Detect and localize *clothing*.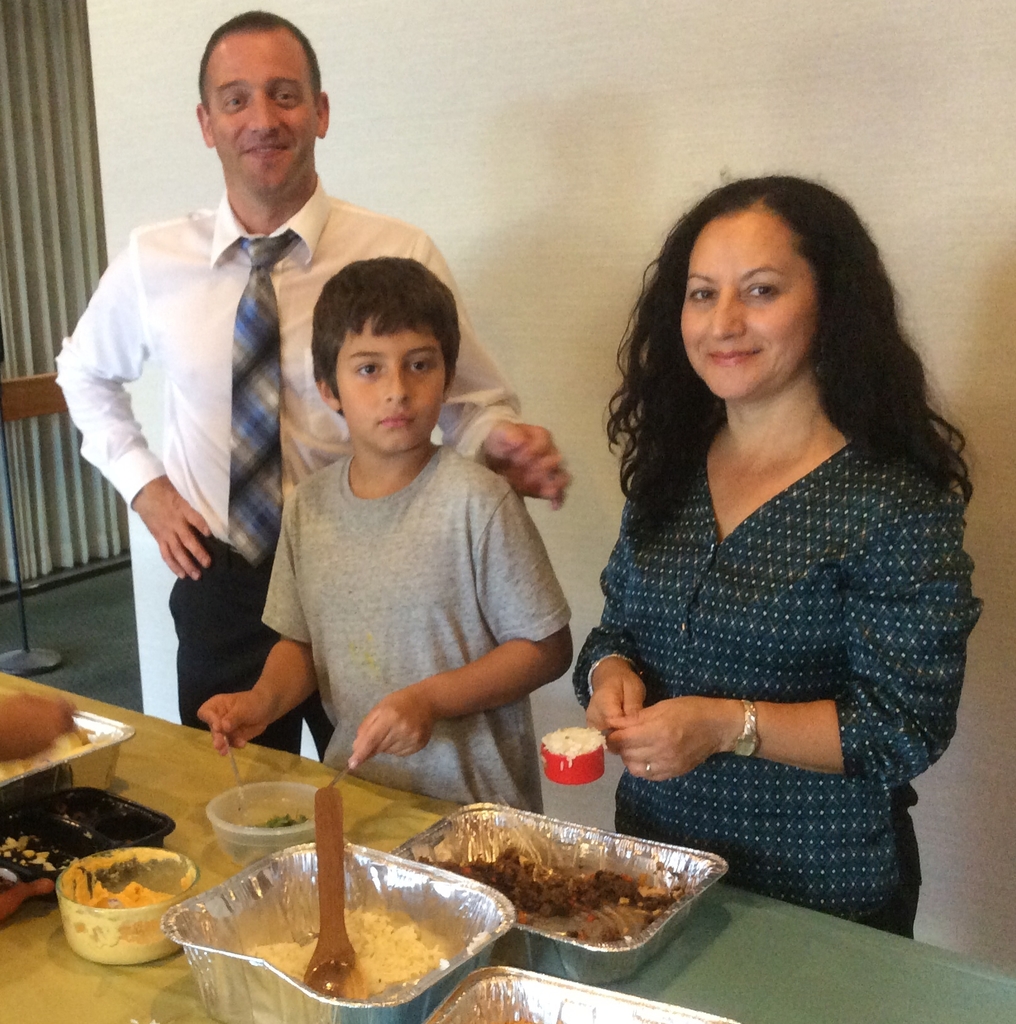
Localized at [567, 433, 972, 935].
